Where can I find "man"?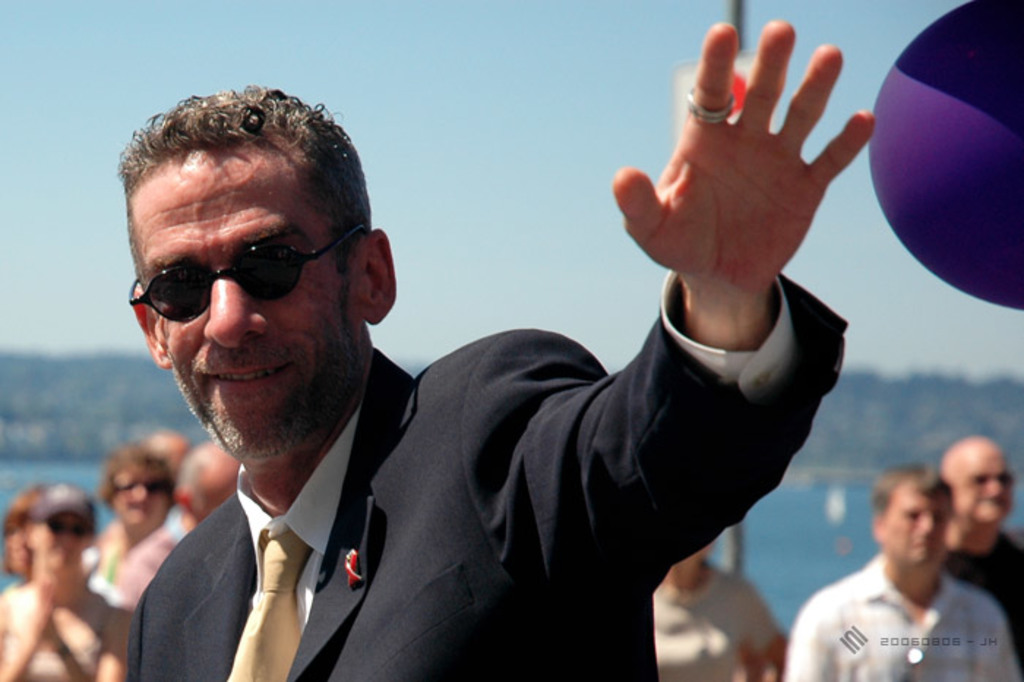
You can find it at (787, 464, 1017, 681).
